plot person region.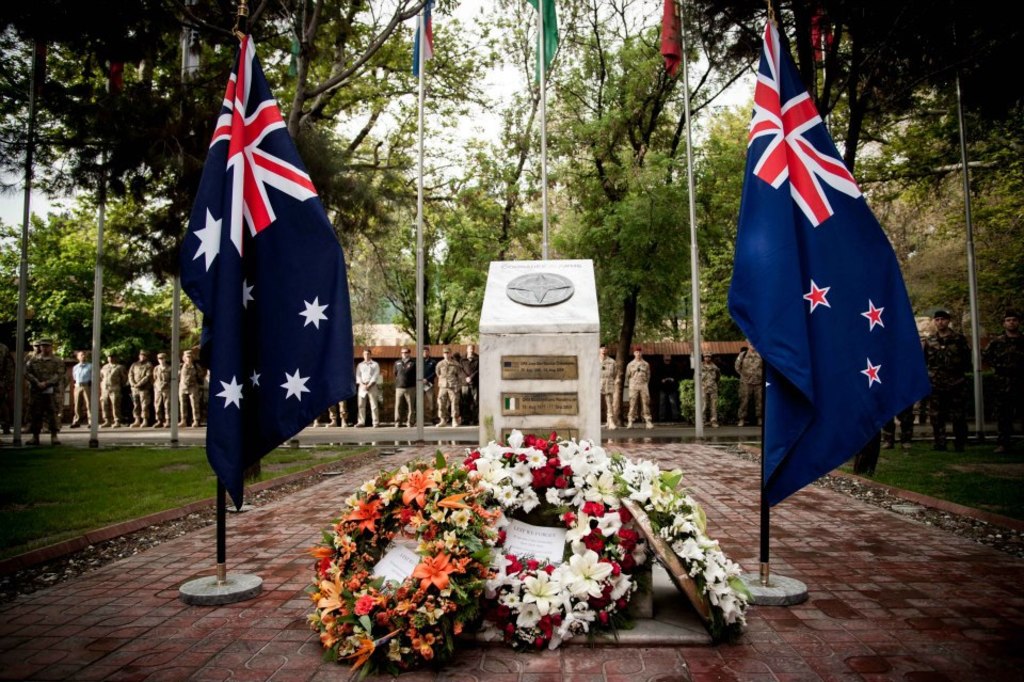
Plotted at box(414, 347, 433, 423).
